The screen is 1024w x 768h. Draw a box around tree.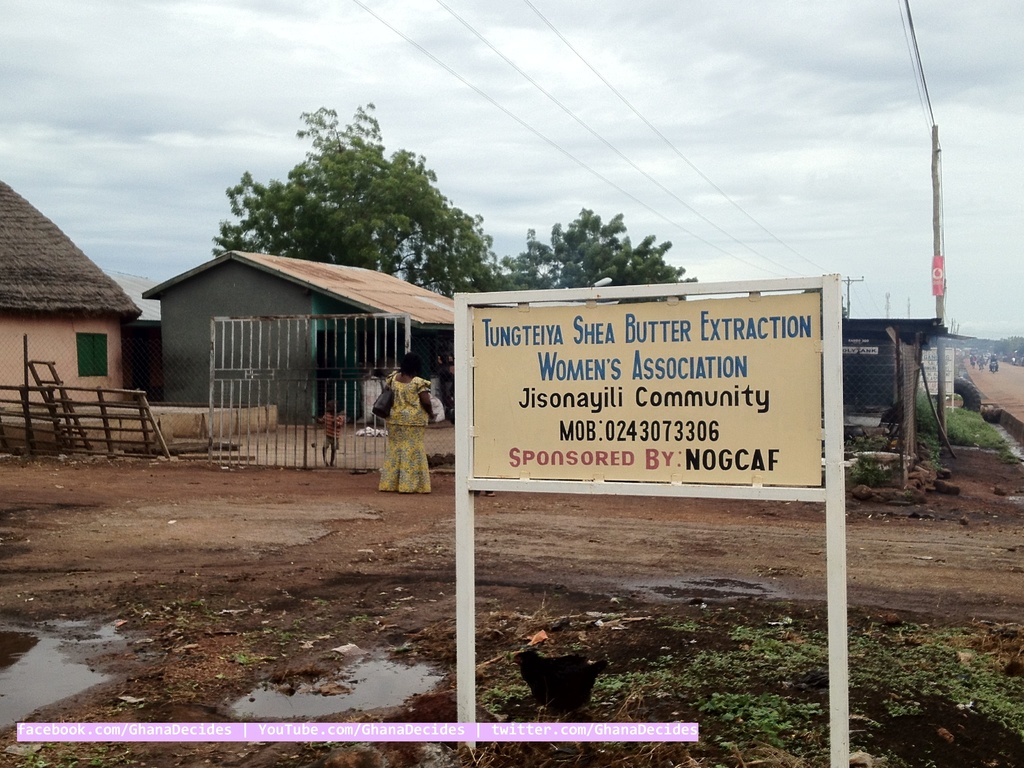
l=199, t=90, r=510, b=384.
